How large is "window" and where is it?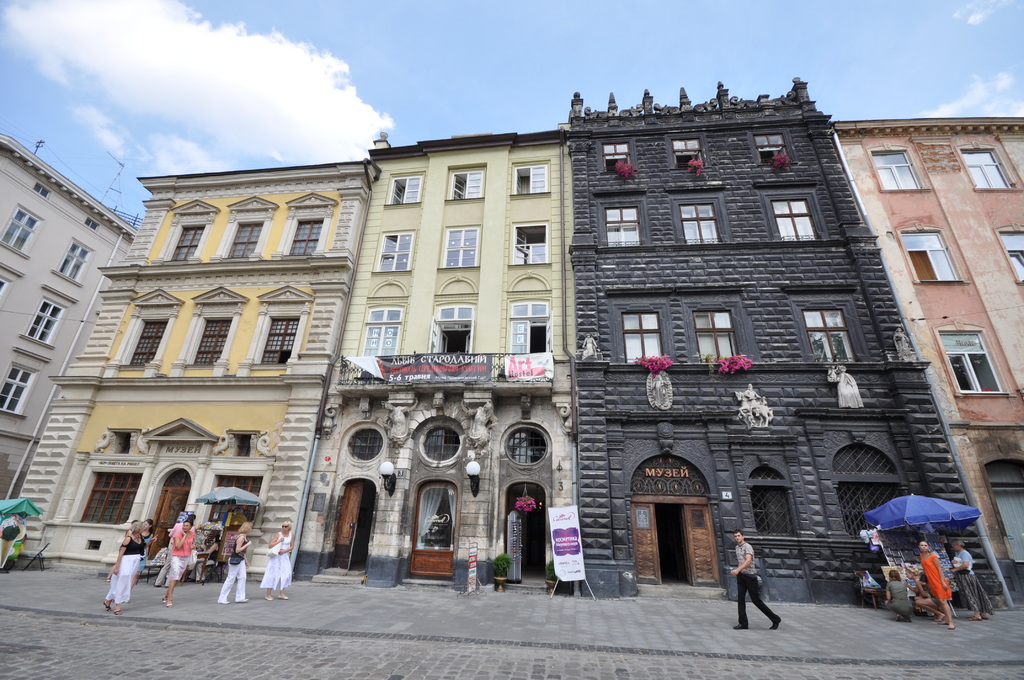
Bounding box: [x1=441, y1=164, x2=484, y2=202].
